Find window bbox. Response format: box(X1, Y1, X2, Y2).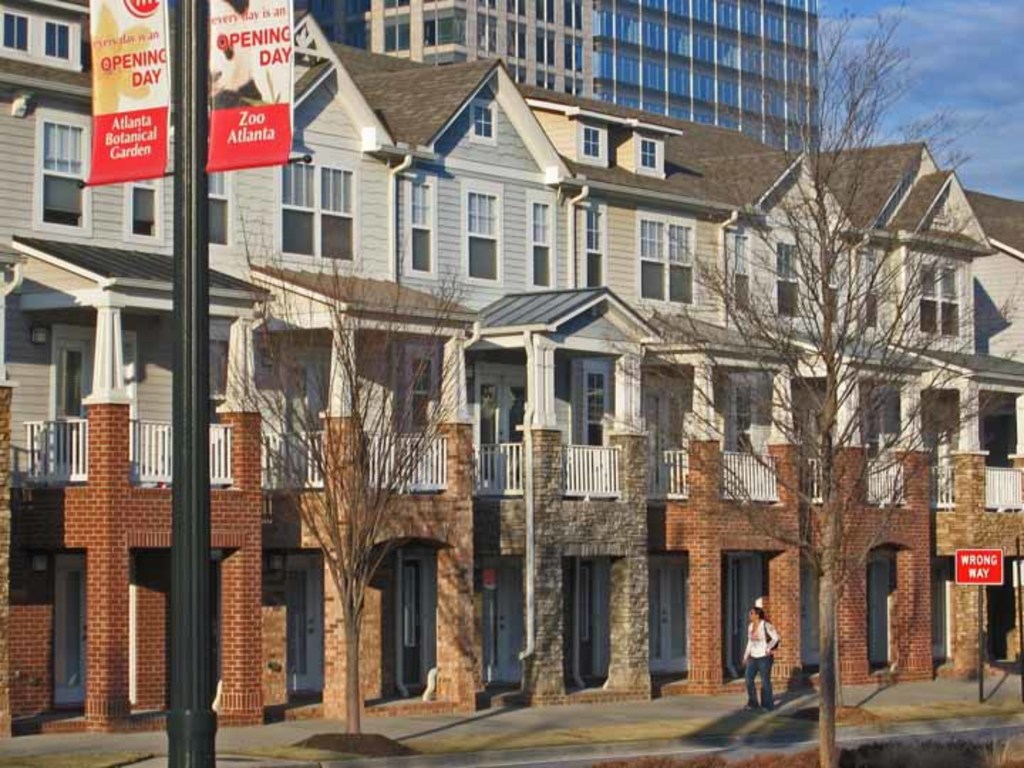
box(41, 17, 74, 55).
